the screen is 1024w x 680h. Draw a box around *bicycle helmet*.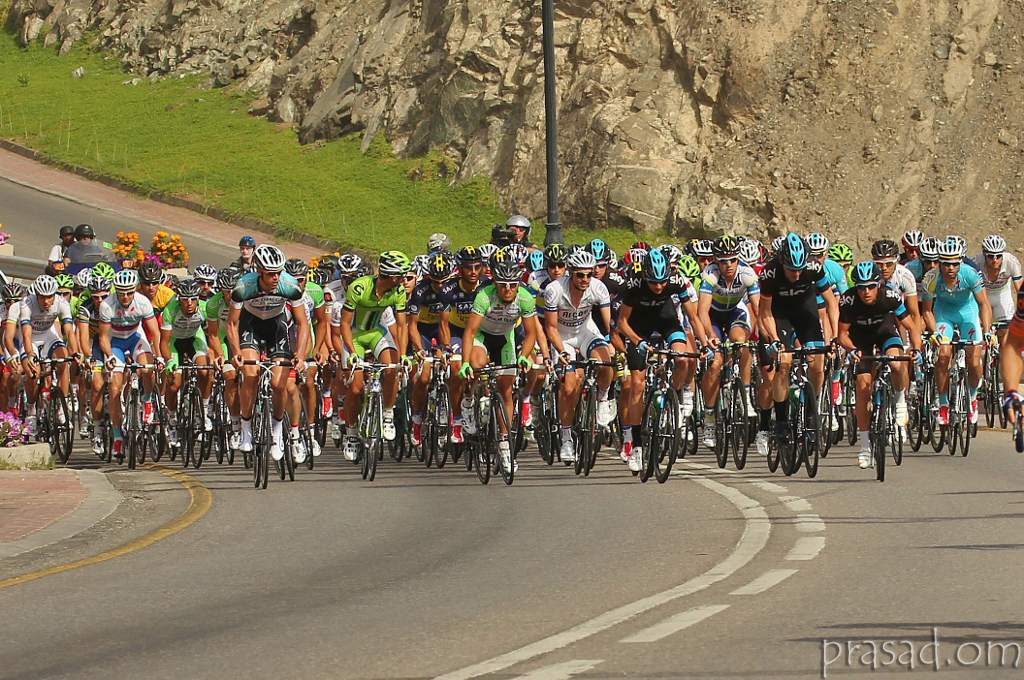
[x1=113, y1=269, x2=137, y2=290].
